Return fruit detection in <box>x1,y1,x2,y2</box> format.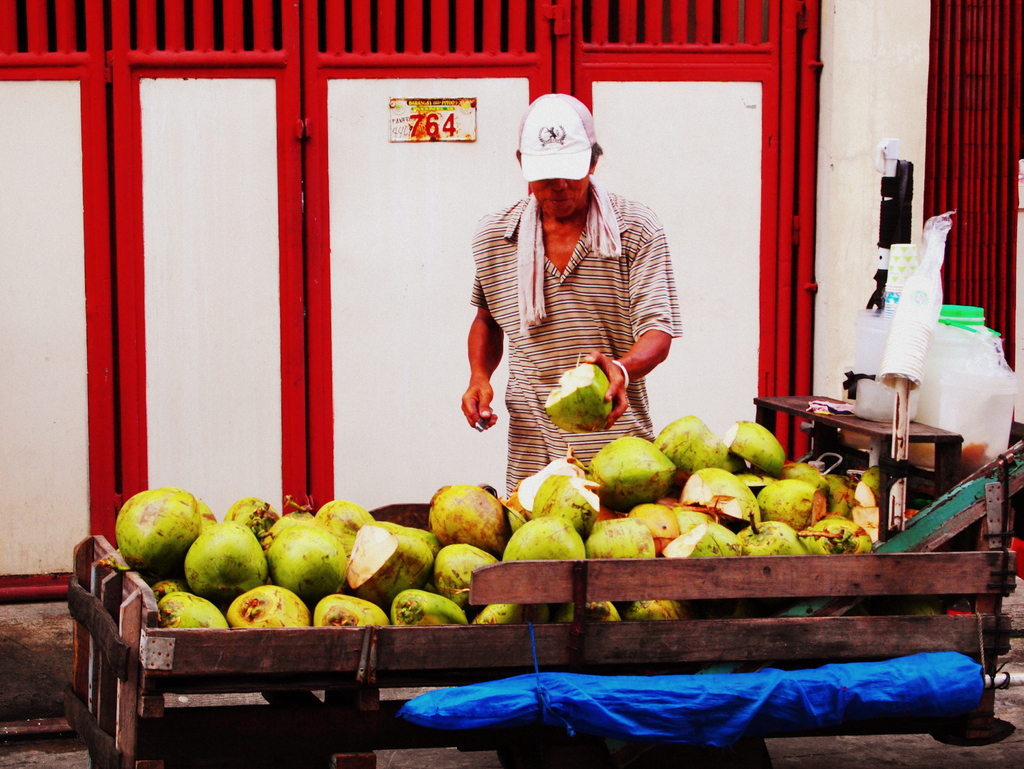
<box>111,491,219,592</box>.
